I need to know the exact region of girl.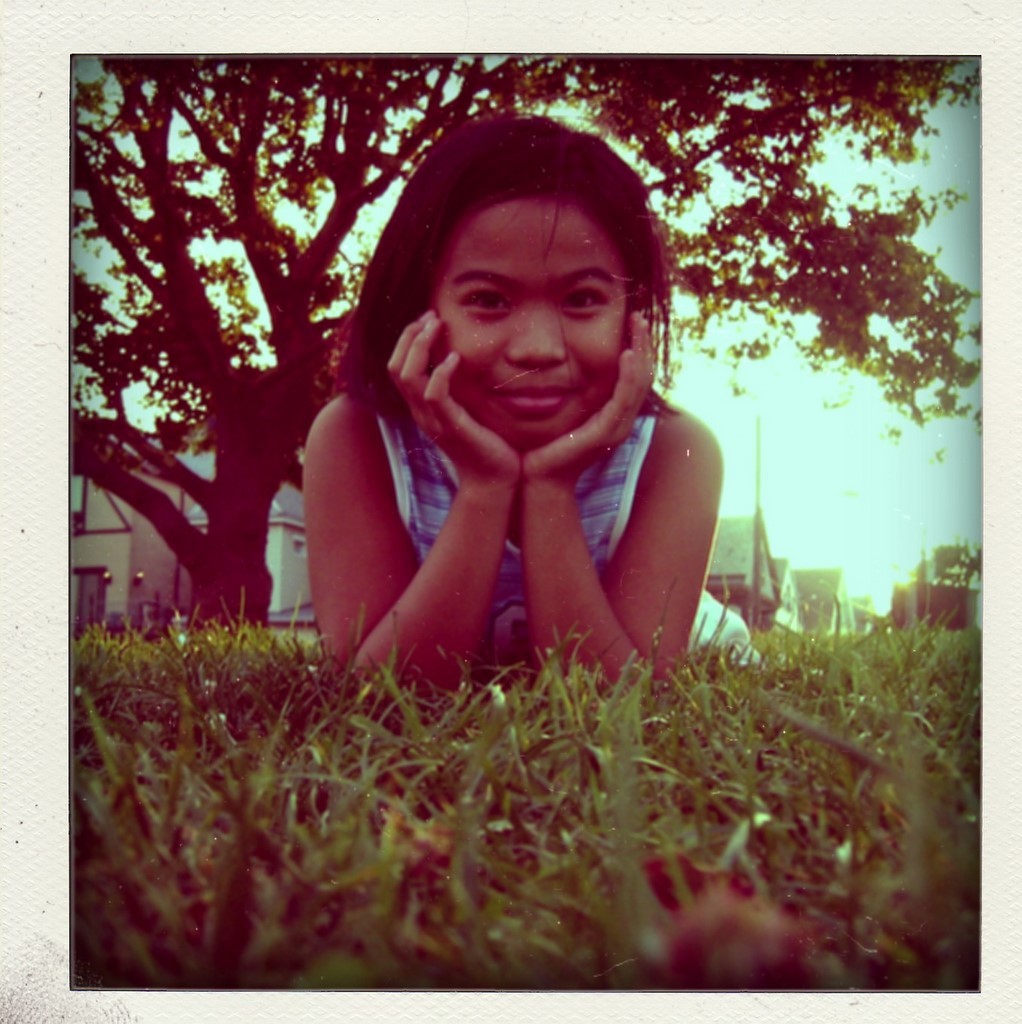
Region: x1=300, y1=109, x2=723, y2=698.
